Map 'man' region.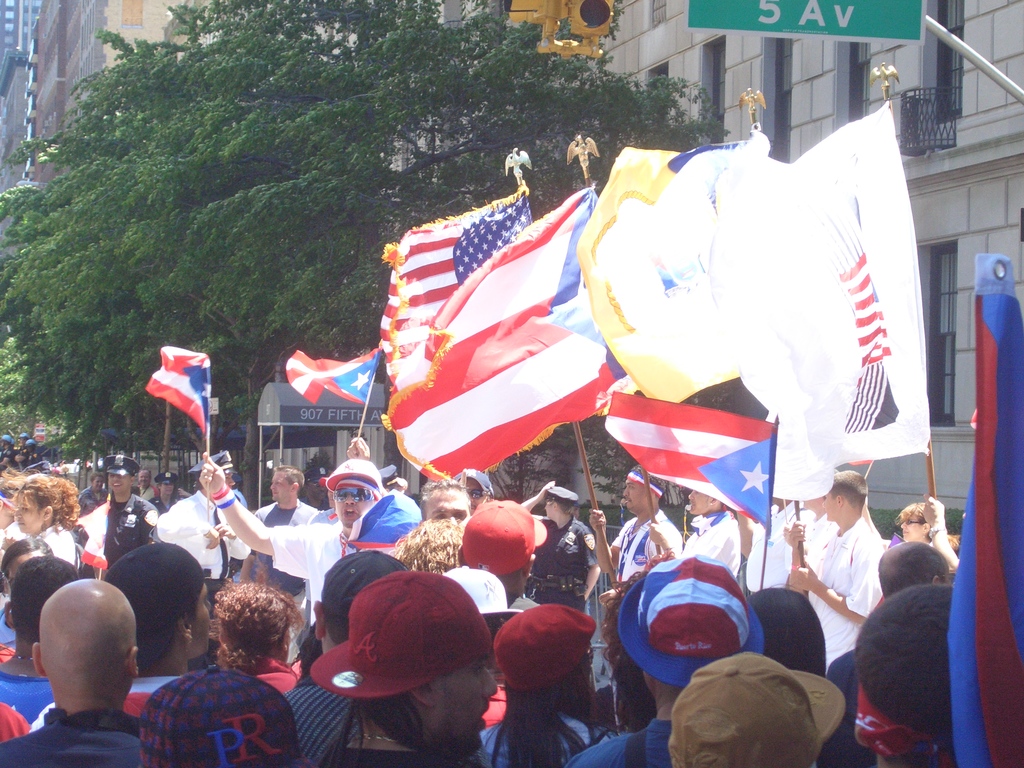
Mapped to 98/455/163/570.
